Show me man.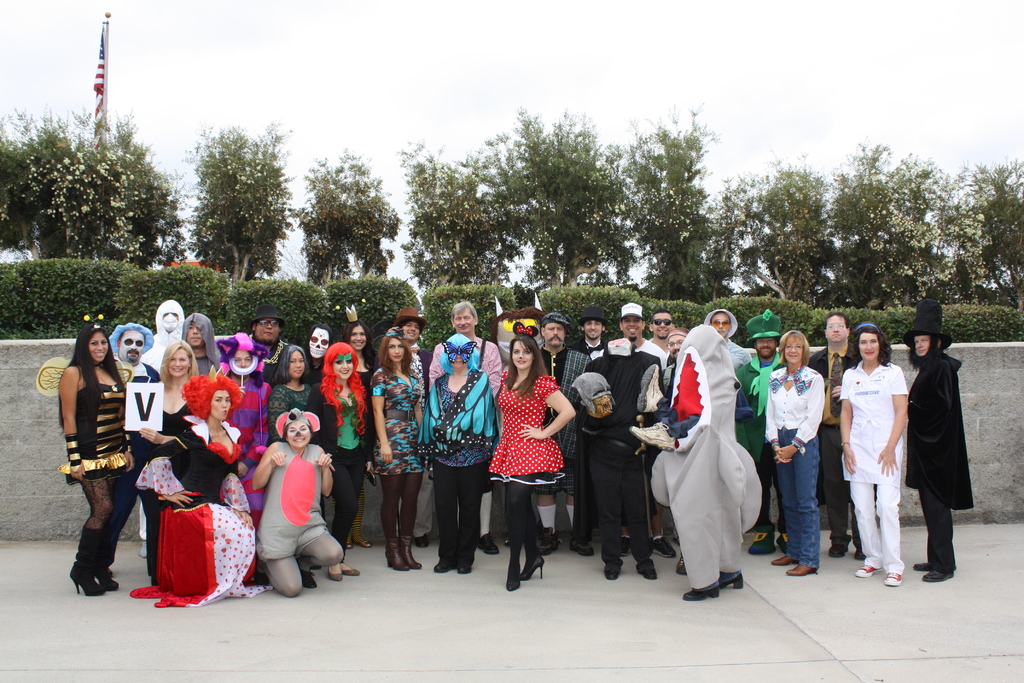
man is here: x1=644 y1=309 x2=678 y2=356.
